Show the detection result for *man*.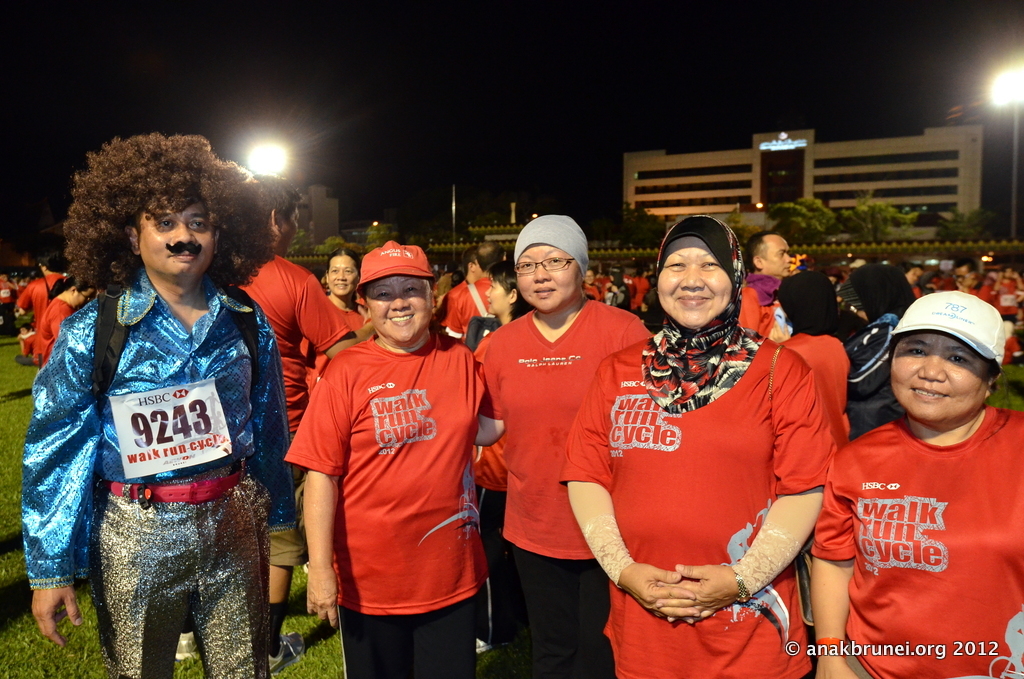
x1=18, y1=247, x2=64, y2=328.
